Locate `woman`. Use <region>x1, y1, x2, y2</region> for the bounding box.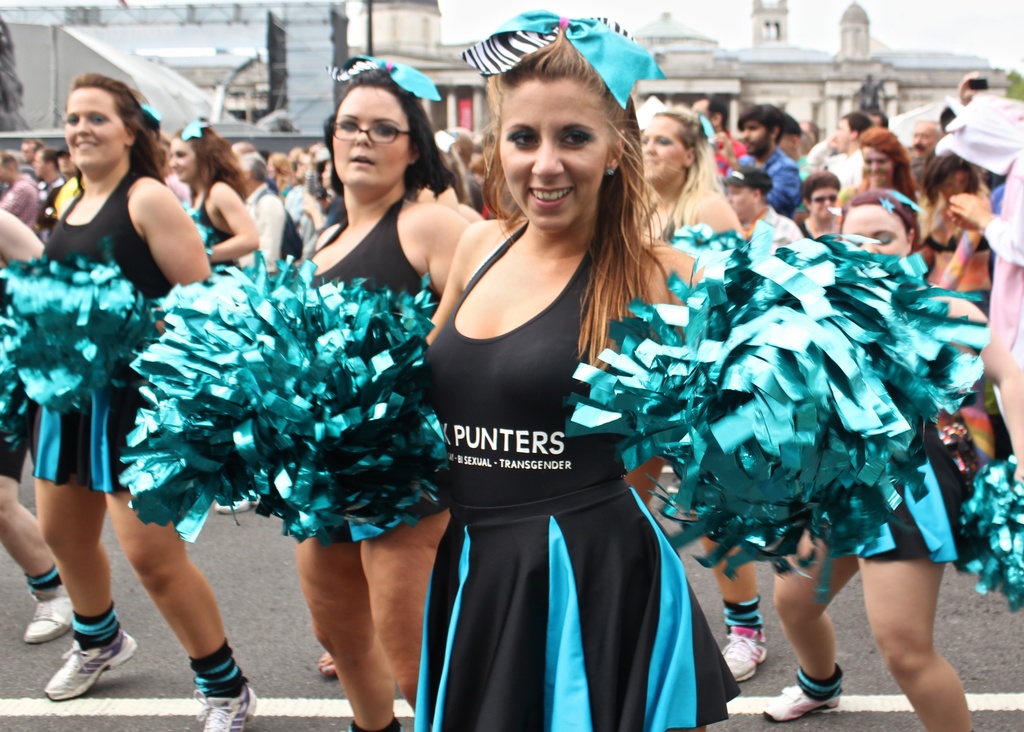
<region>415, 40, 700, 731</region>.
